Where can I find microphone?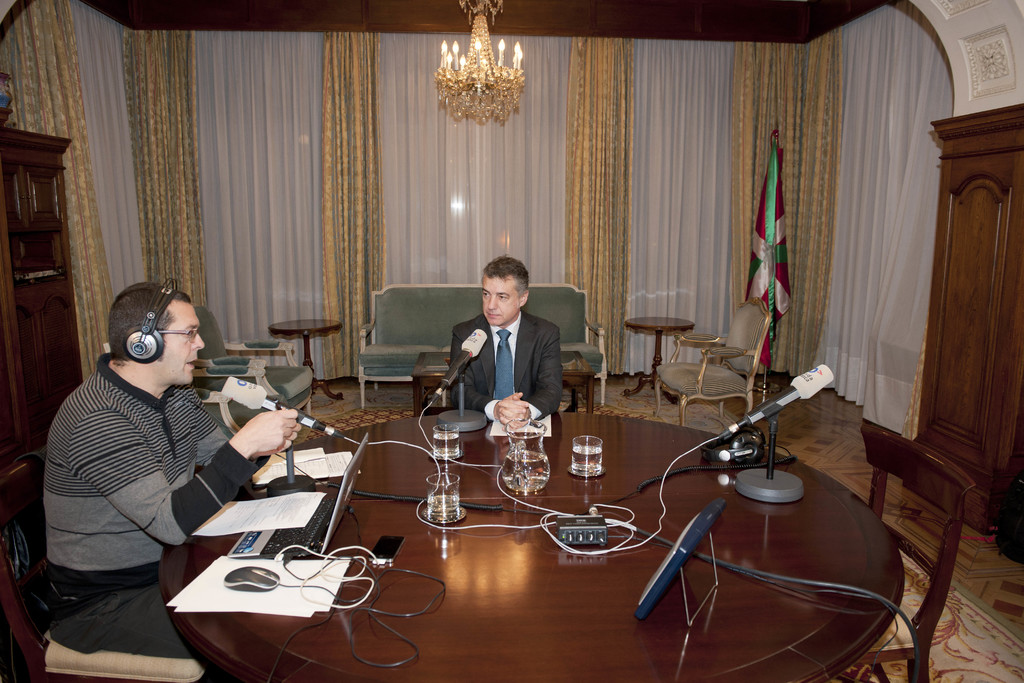
You can find it at l=221, t=374, r=348, b=438.
